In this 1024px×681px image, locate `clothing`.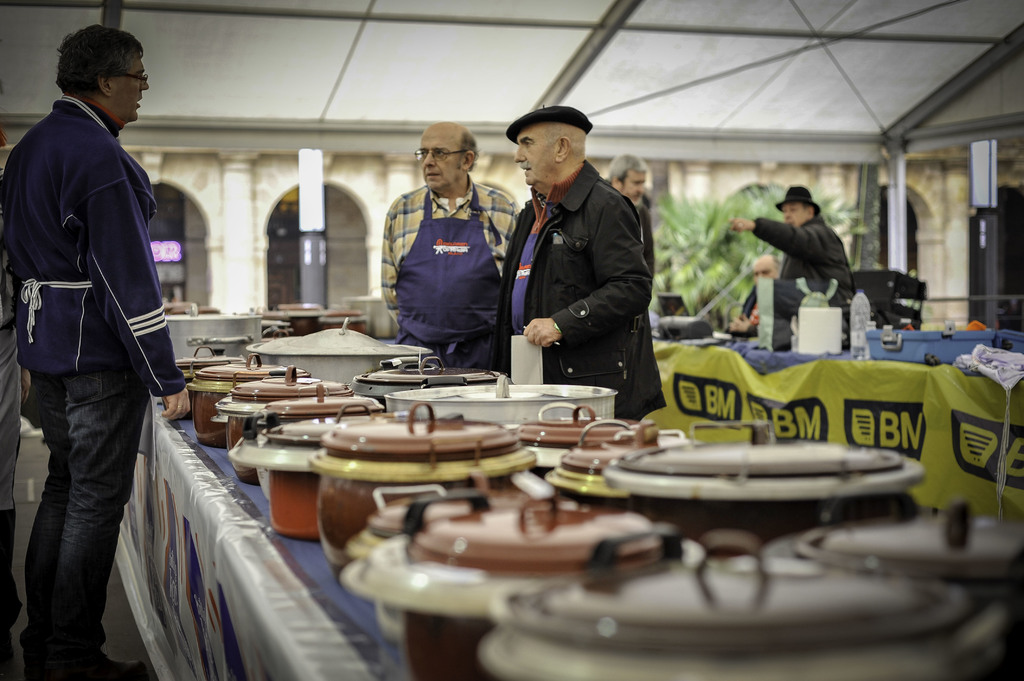
Bounding box: bbox(756, 205, 863, 317).
